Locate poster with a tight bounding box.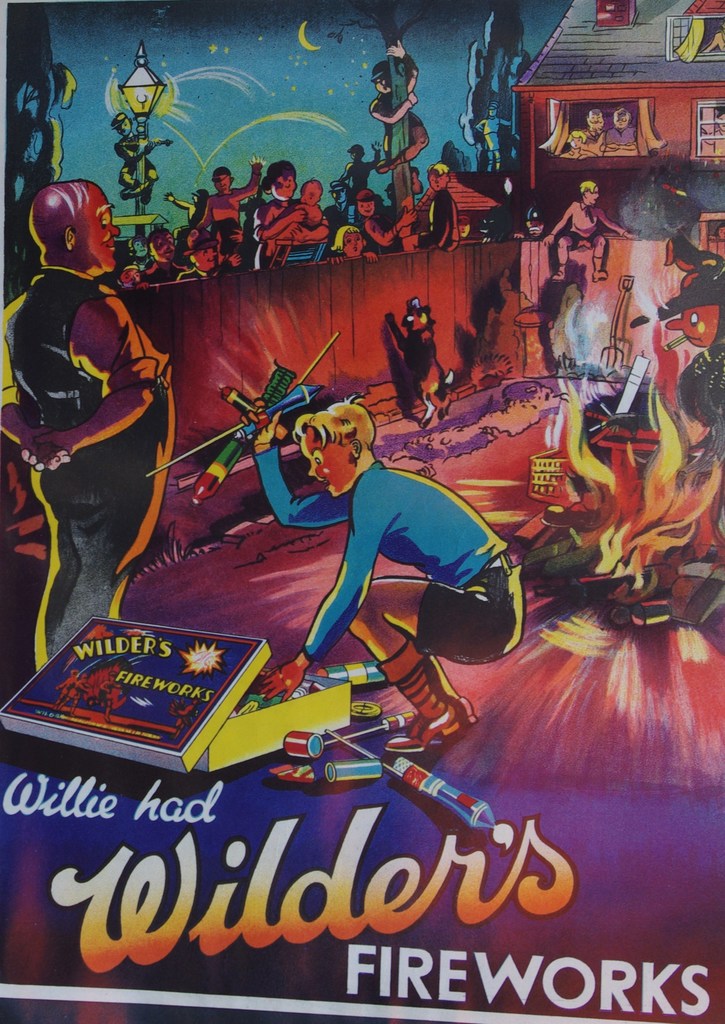
rect(0, 1, 724, 1023).
